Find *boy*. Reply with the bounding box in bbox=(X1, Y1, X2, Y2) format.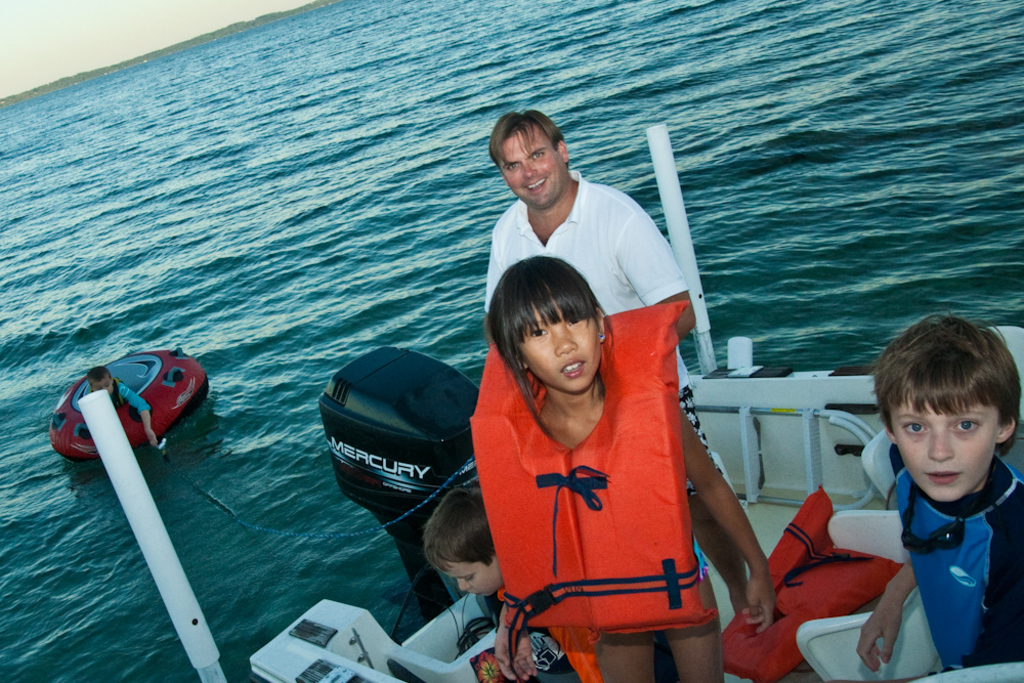
bbox=(423, 485, 508, 625).
